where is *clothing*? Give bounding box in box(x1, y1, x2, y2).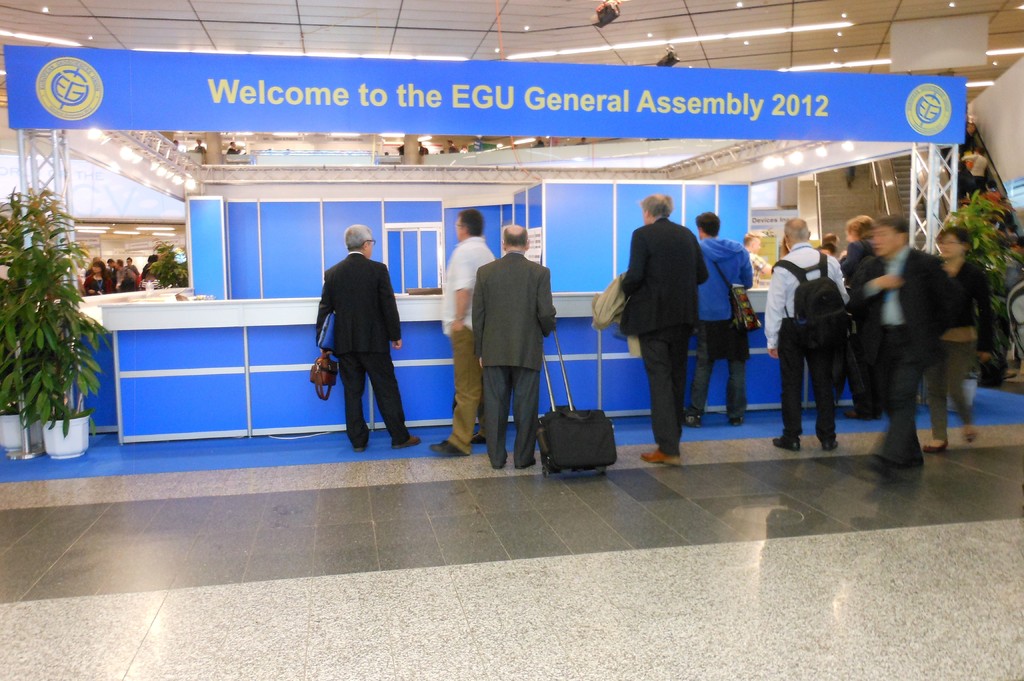
box(693, 234, 752, 418).
